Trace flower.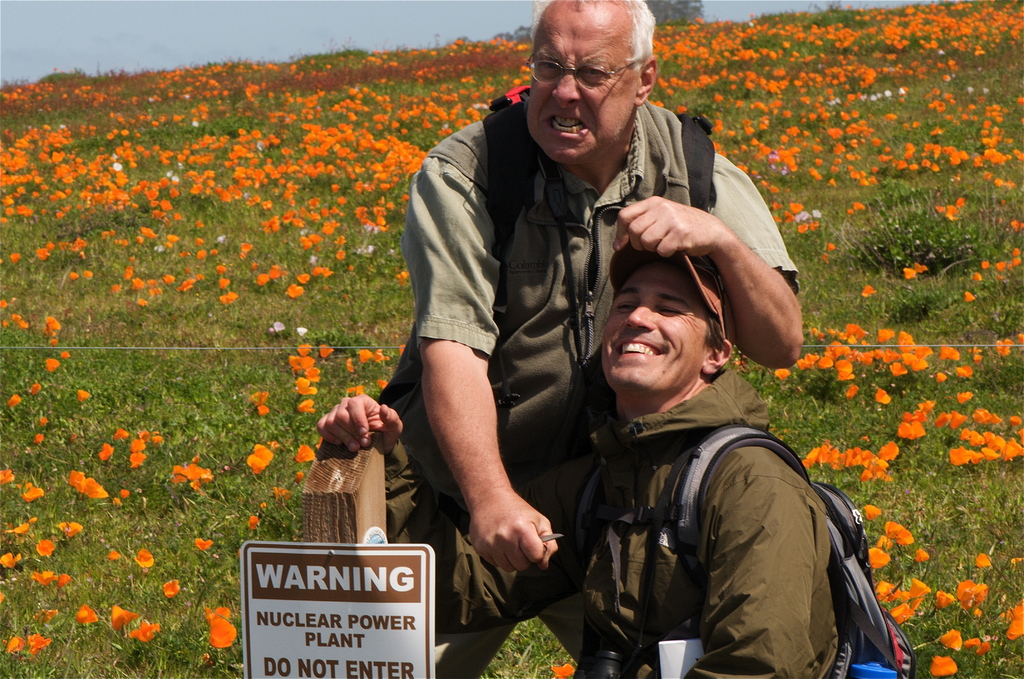
Traced to 126, 614, 164, 640.
